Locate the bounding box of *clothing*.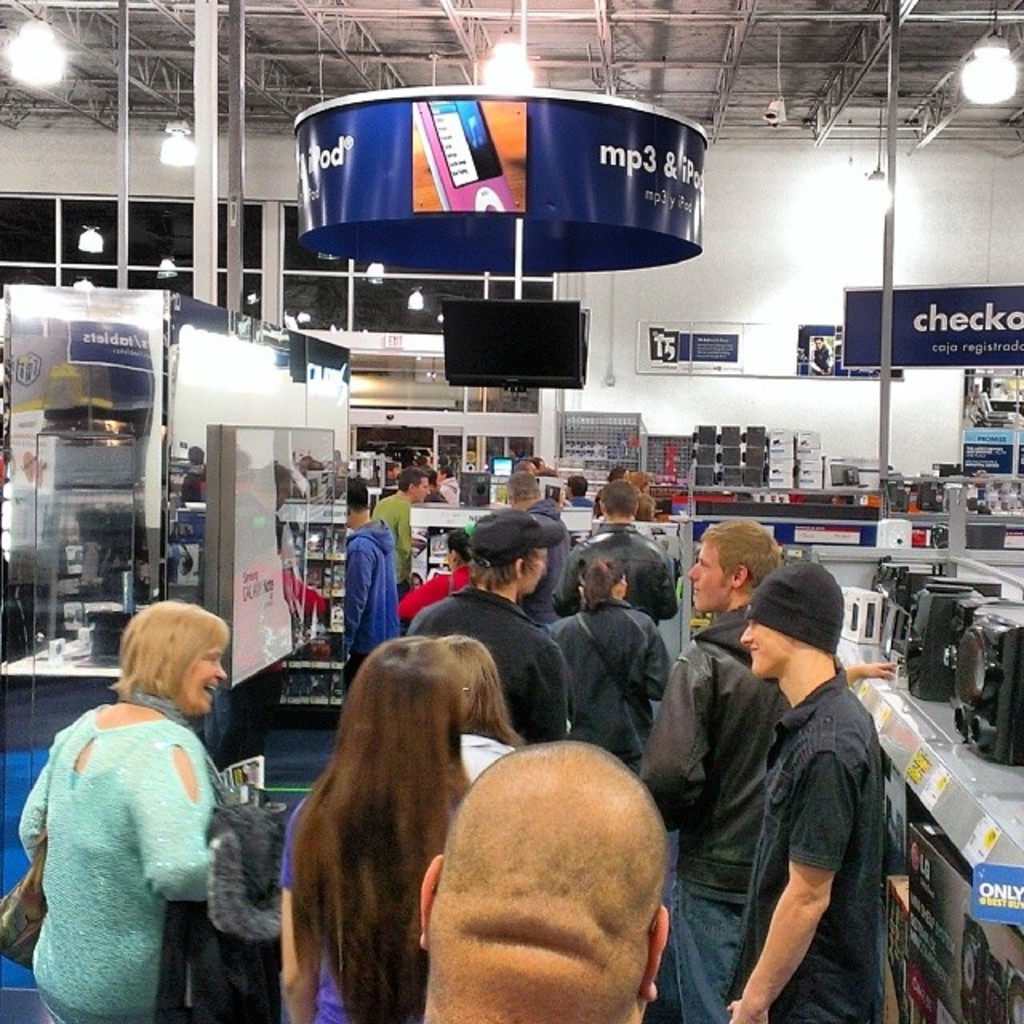
Bounding box: box(630, 606, 798, 1022).
